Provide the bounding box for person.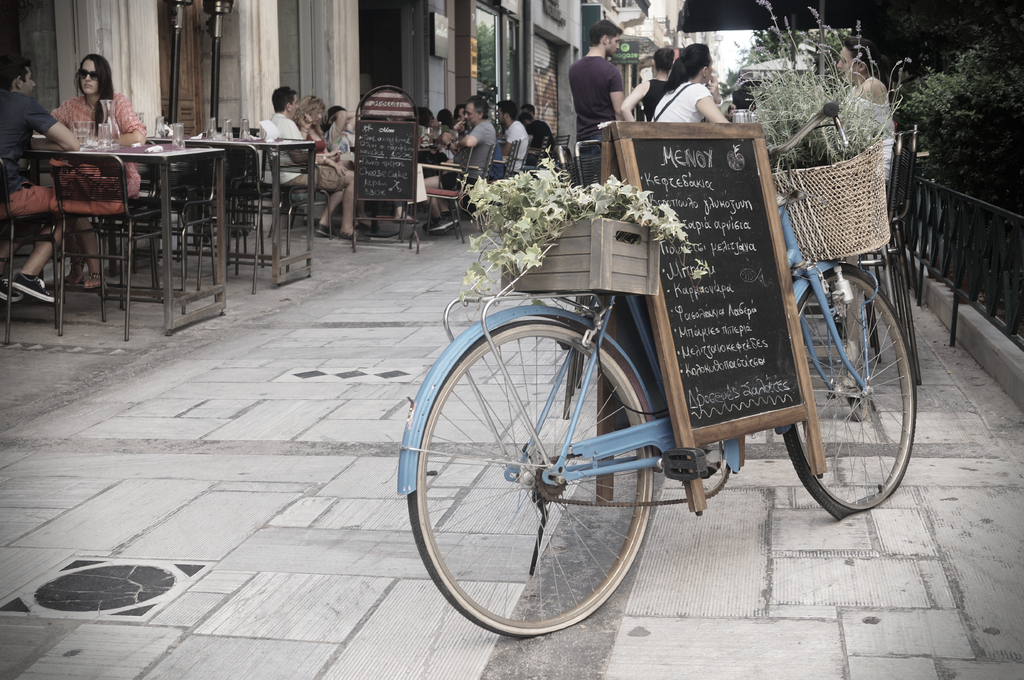
bbox(493, 97, 531, 181).
